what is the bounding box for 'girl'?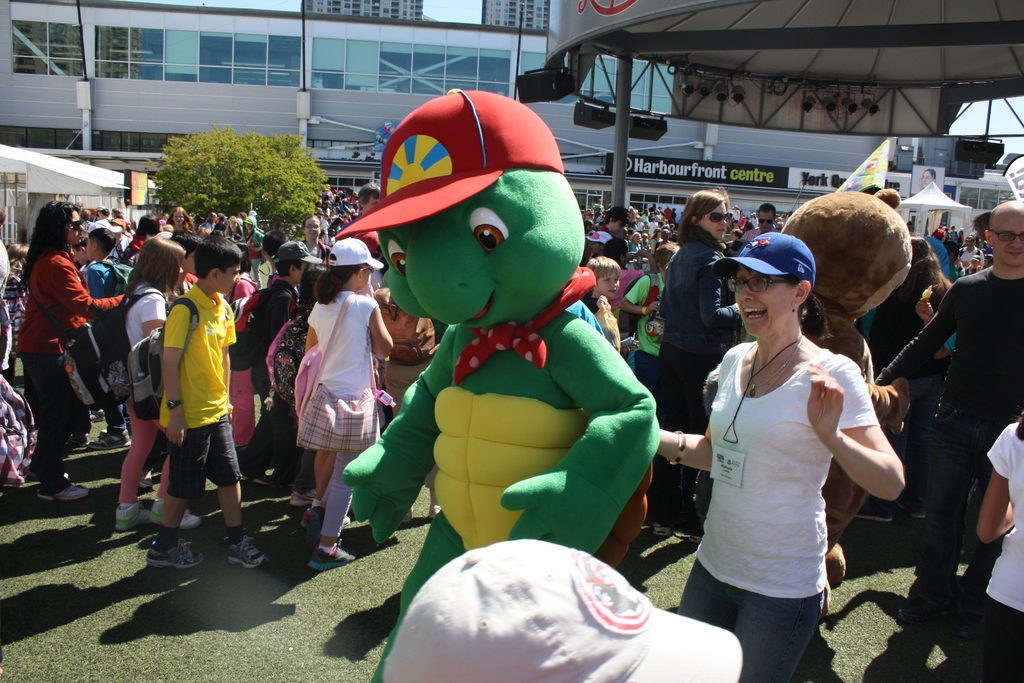
BBox(124, 219, 134, 238).
